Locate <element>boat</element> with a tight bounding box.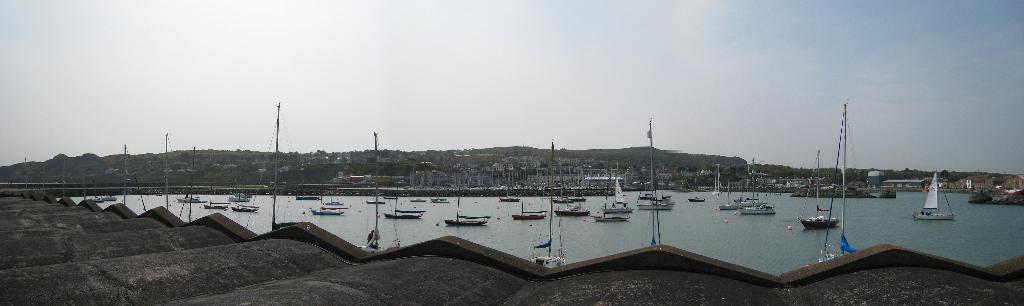
(x1=227, y1=195, x2=250, y2=202).
